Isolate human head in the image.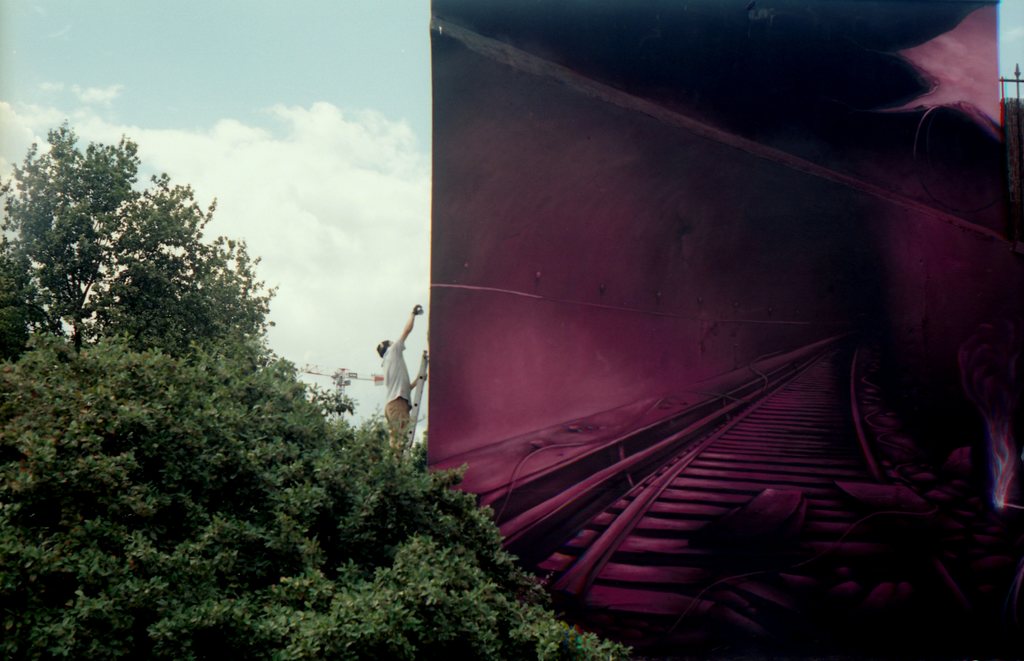
Isolated region: {"left": 376, "top": 341, "right": 394, "bottom": 356}.
